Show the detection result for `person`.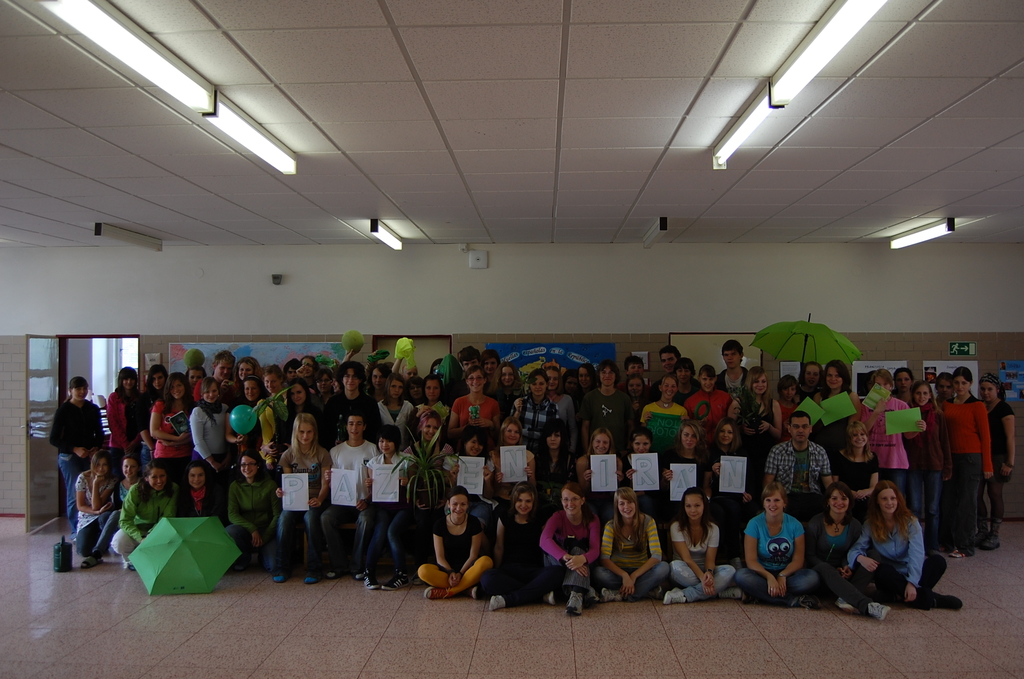
bbox=[440, 423, 495, 556].
